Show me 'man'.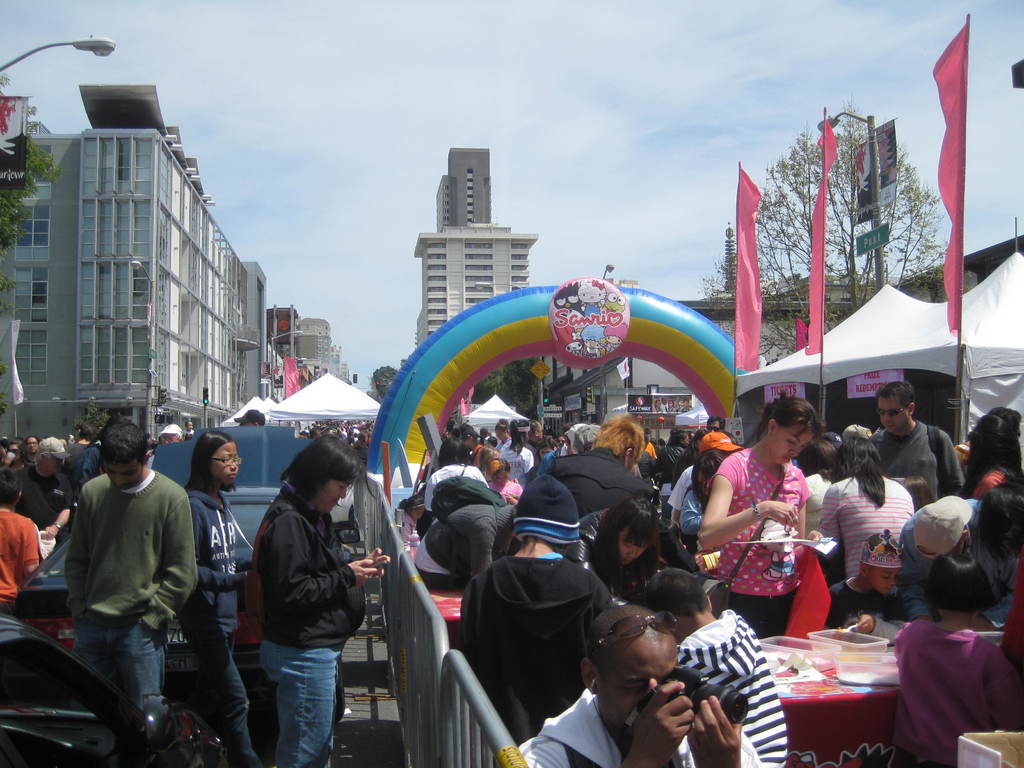
'man' is here: box=[516, 605, 764, 767].
